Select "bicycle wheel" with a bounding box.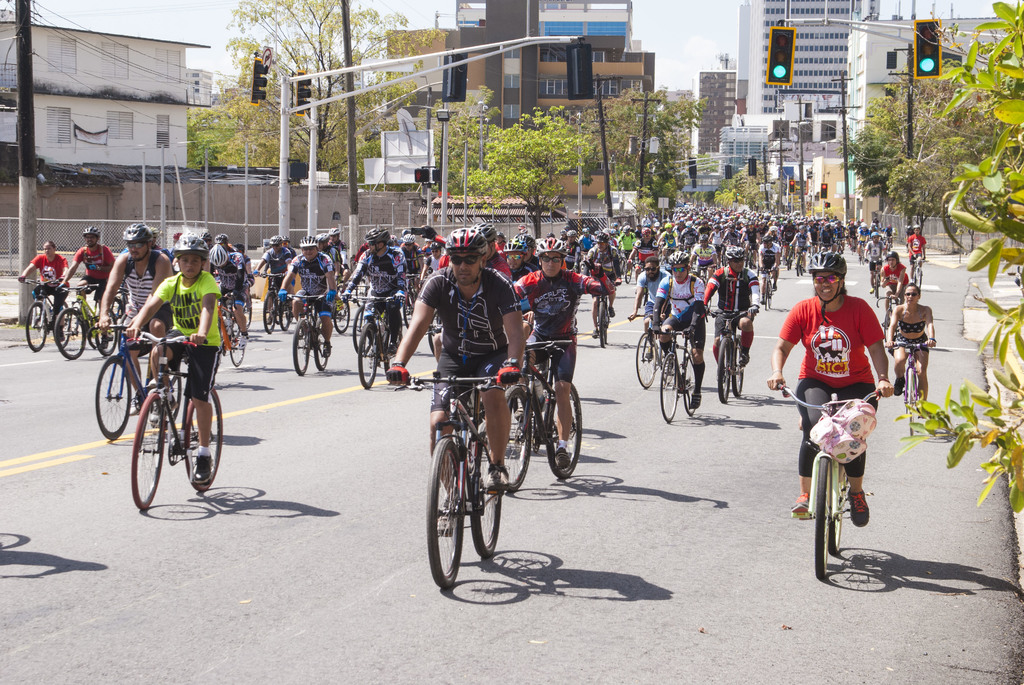
select_region(93, 312, 115, 357).
